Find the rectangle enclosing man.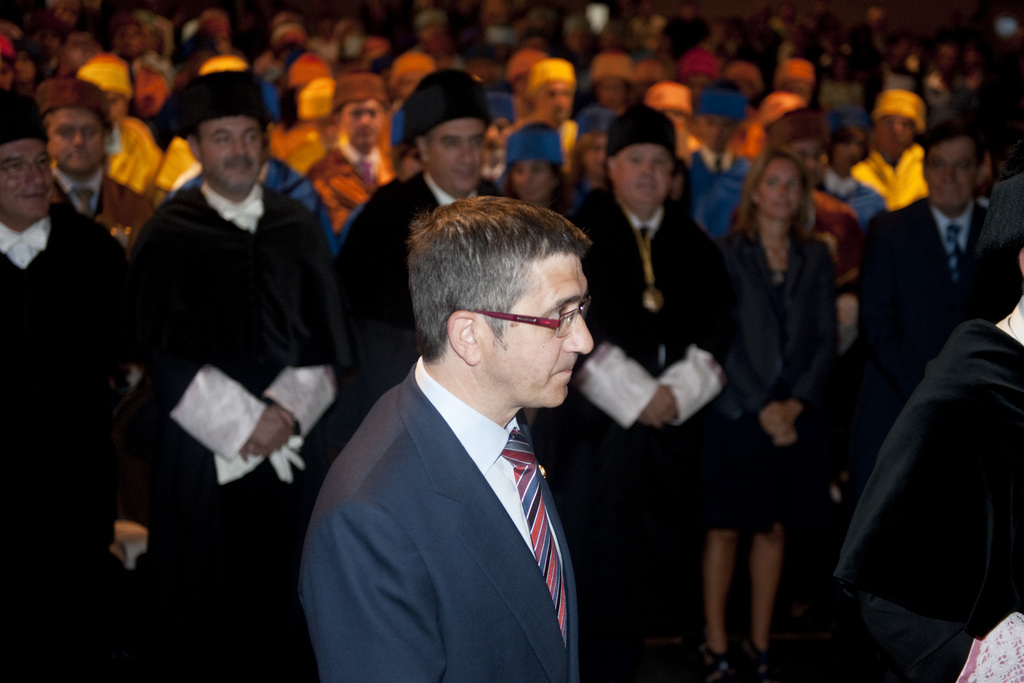
locate(324, 68, 508, 431).
